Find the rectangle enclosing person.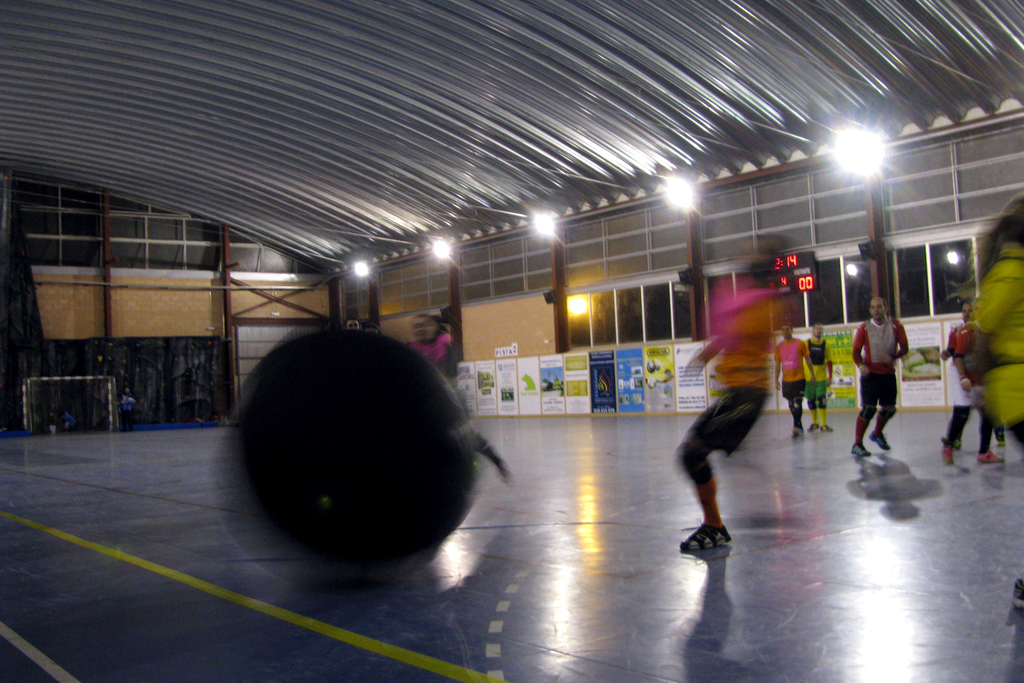
region(805, 324, 835, 431).
